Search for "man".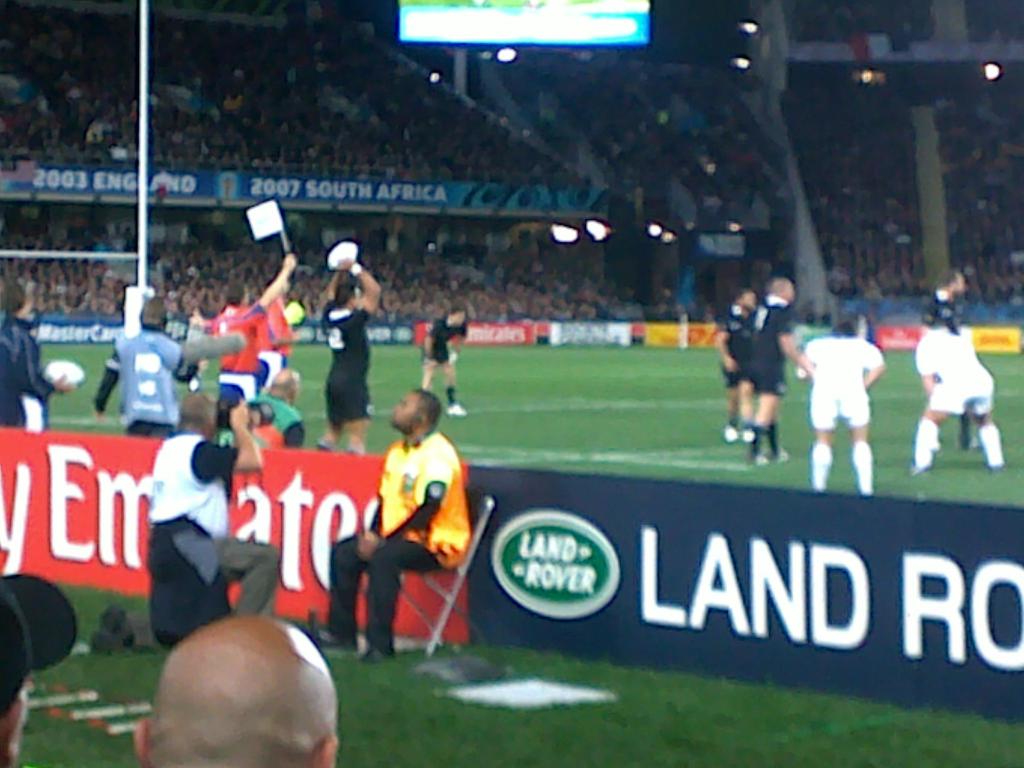
Found at <region>222, 367, 306, 452</region>.
